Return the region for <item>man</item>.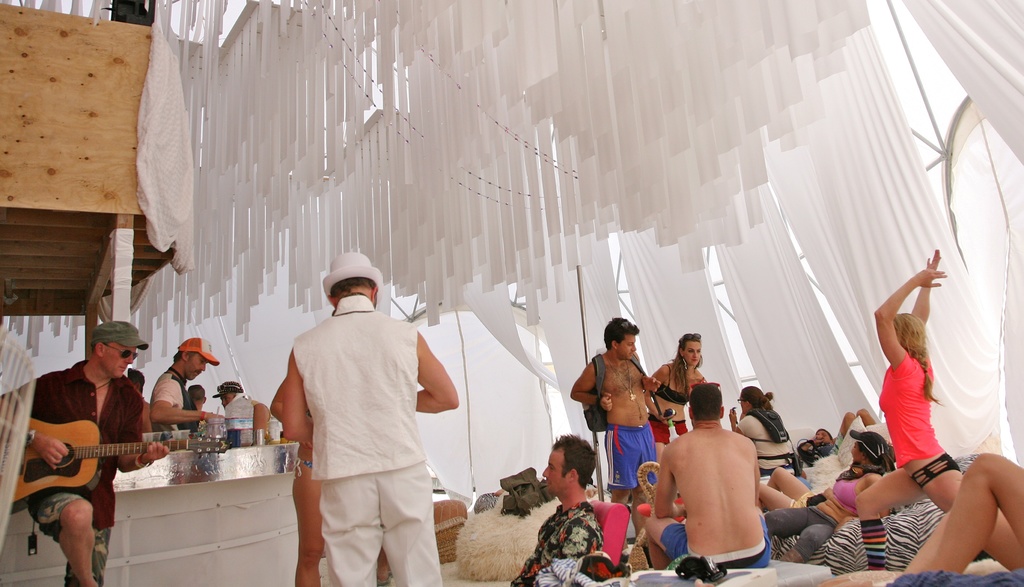
l=211, t=381, r=281, b=440.
